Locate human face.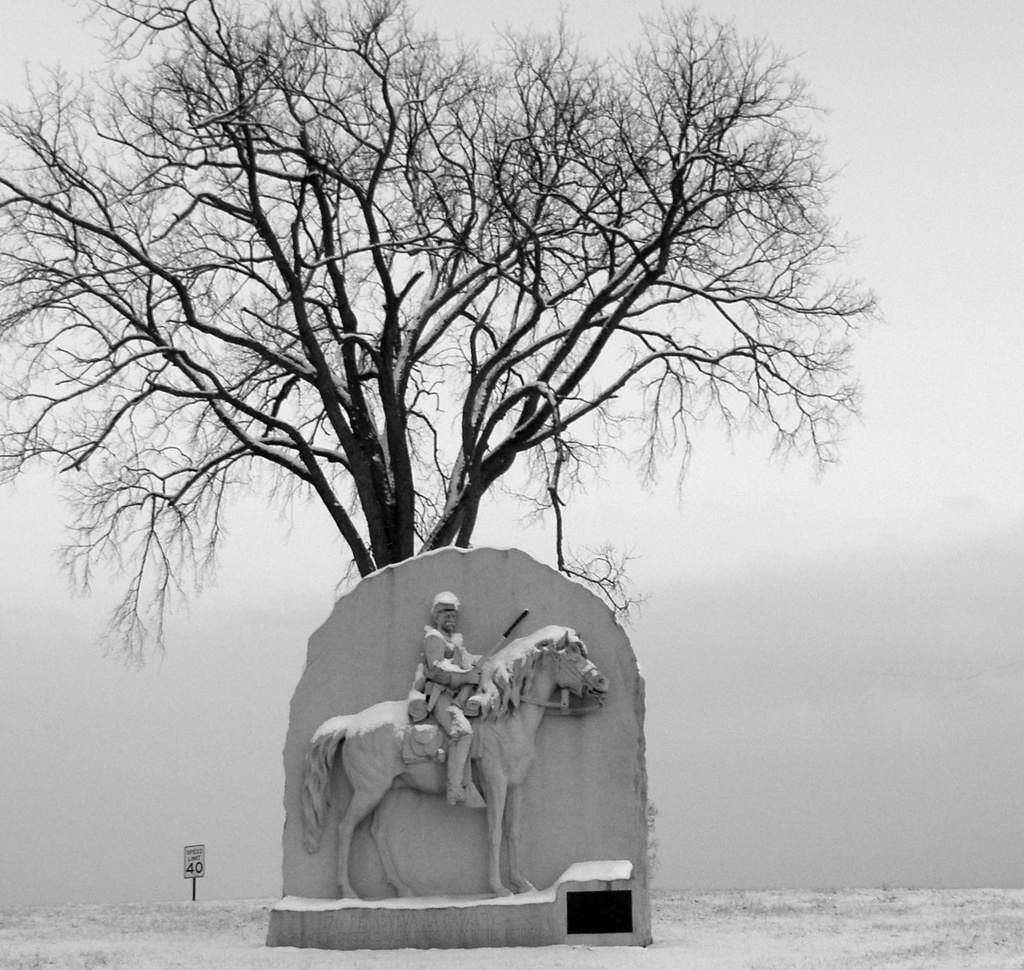
Bounding box: detection(439, 606, 460, 629).
